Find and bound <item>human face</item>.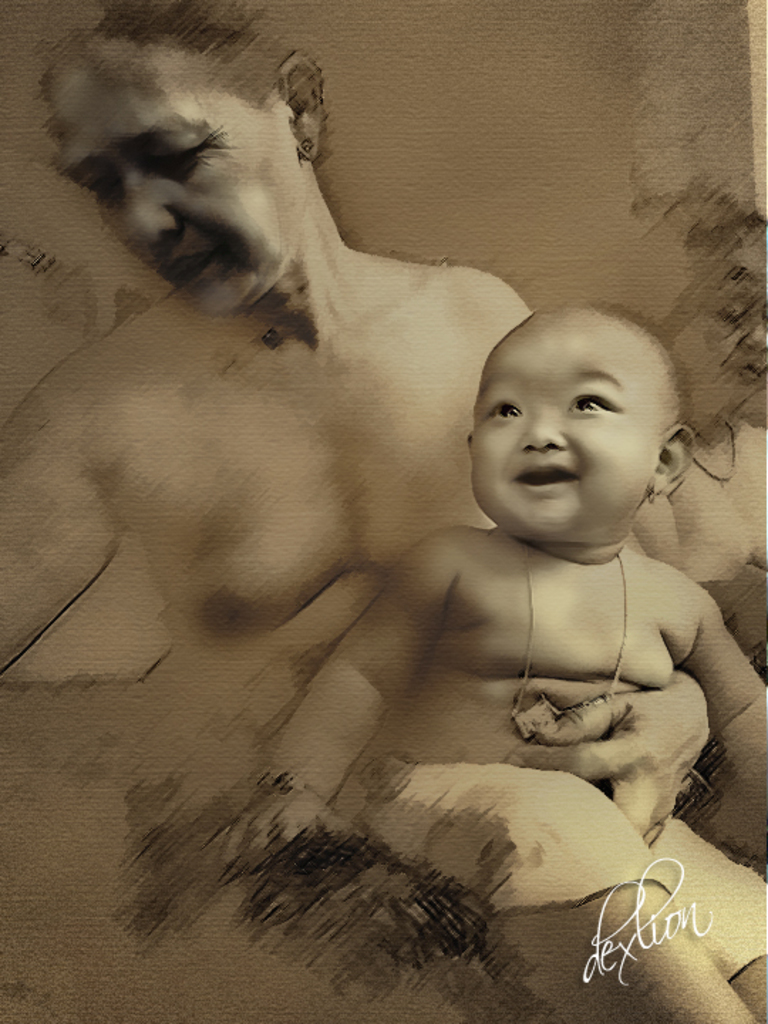
Bound: {"x1": 55, "y1": 40, "x2": 307, "y2": 324}.
